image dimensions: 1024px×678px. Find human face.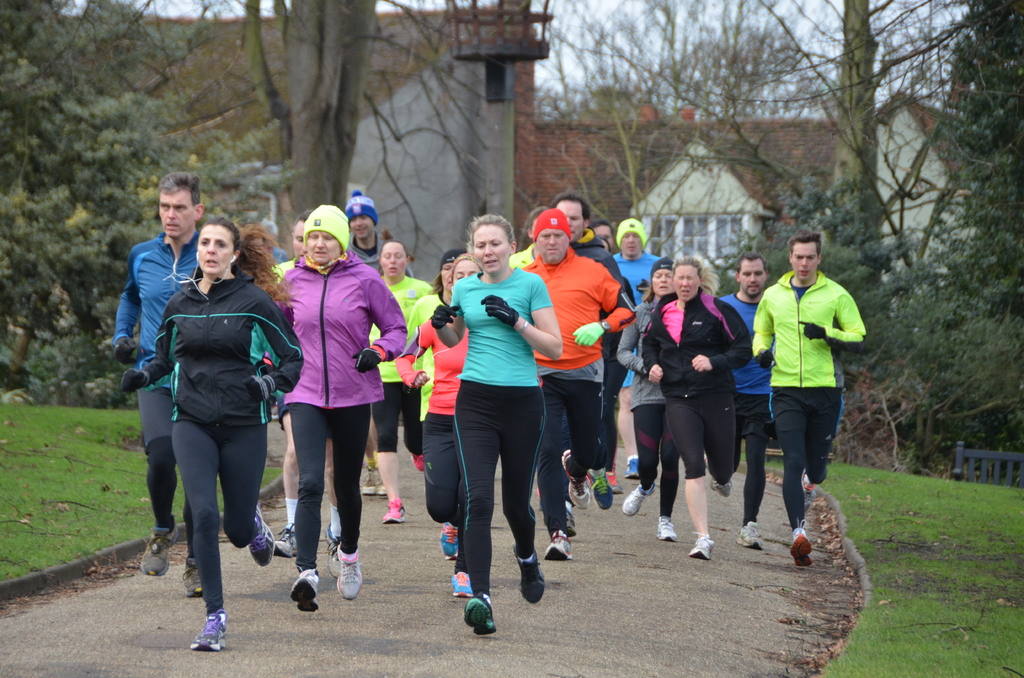
rect(196, 222, 234, 271).
